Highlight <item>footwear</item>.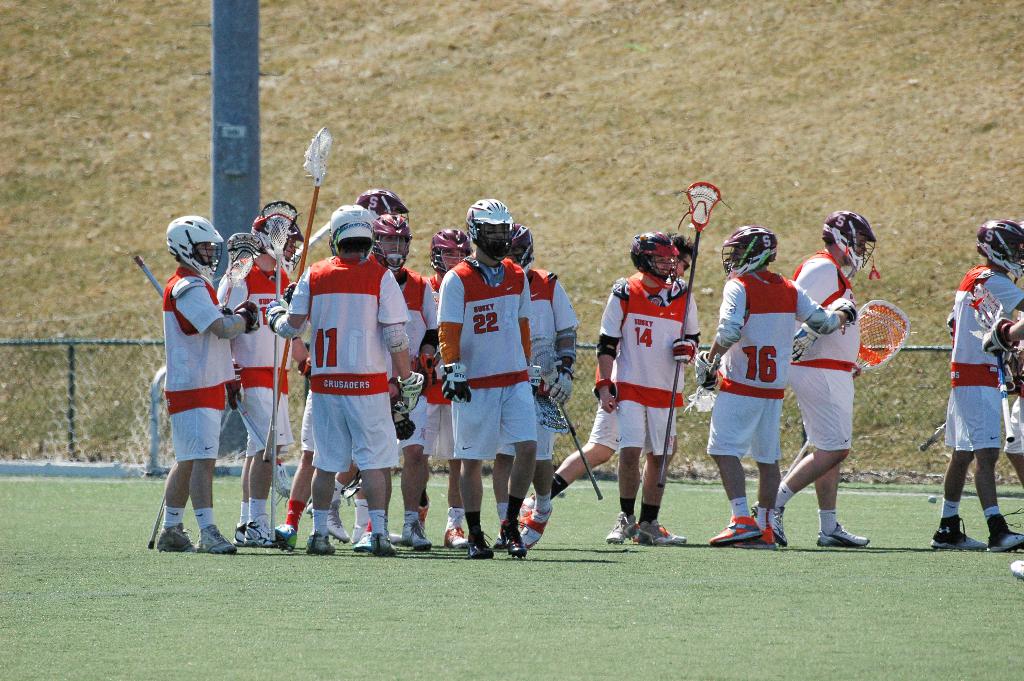
Highlighted region: rect(500, 518, 528, 559).
